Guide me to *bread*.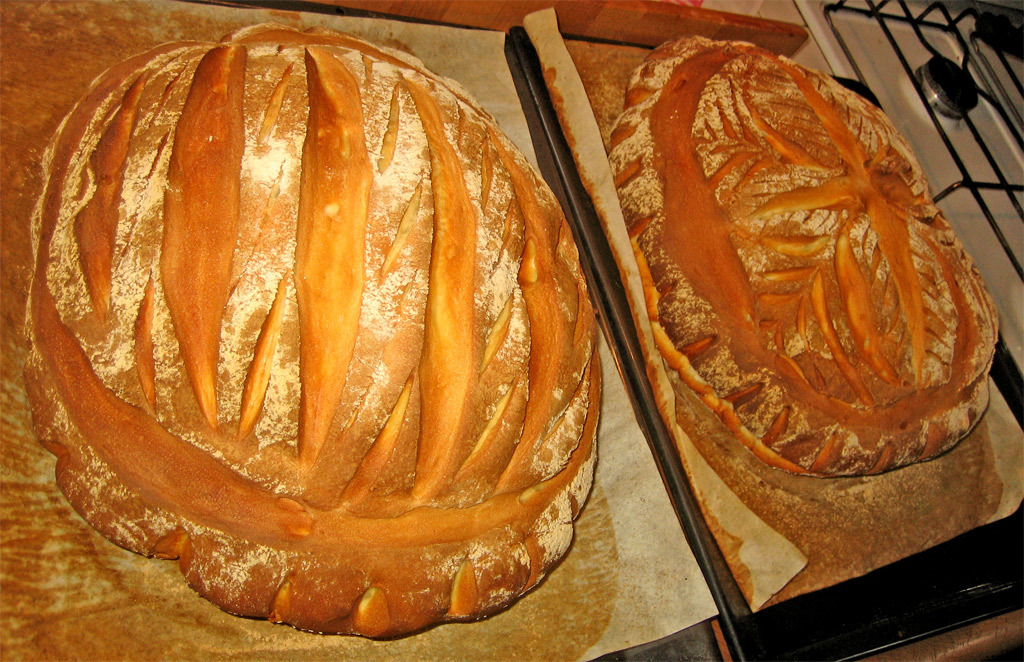
Guidance: Rect(36, 29, 587, 625).
